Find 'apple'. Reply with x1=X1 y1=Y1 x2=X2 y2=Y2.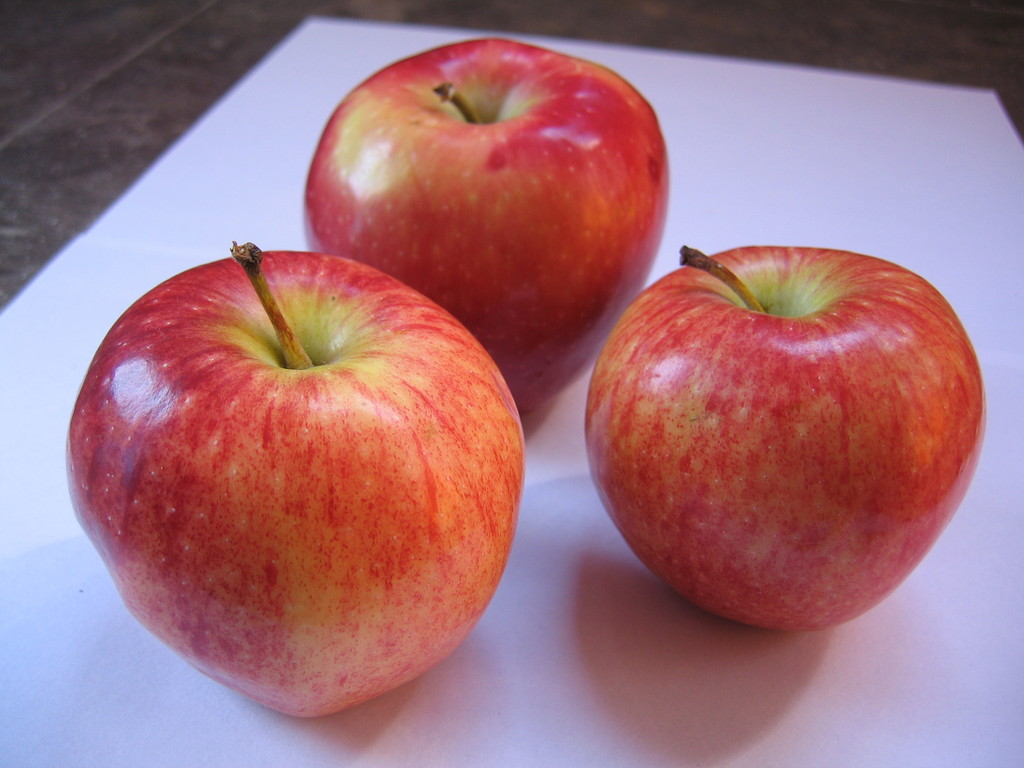
x1=304 y1=35 x2=666 y2=412.
